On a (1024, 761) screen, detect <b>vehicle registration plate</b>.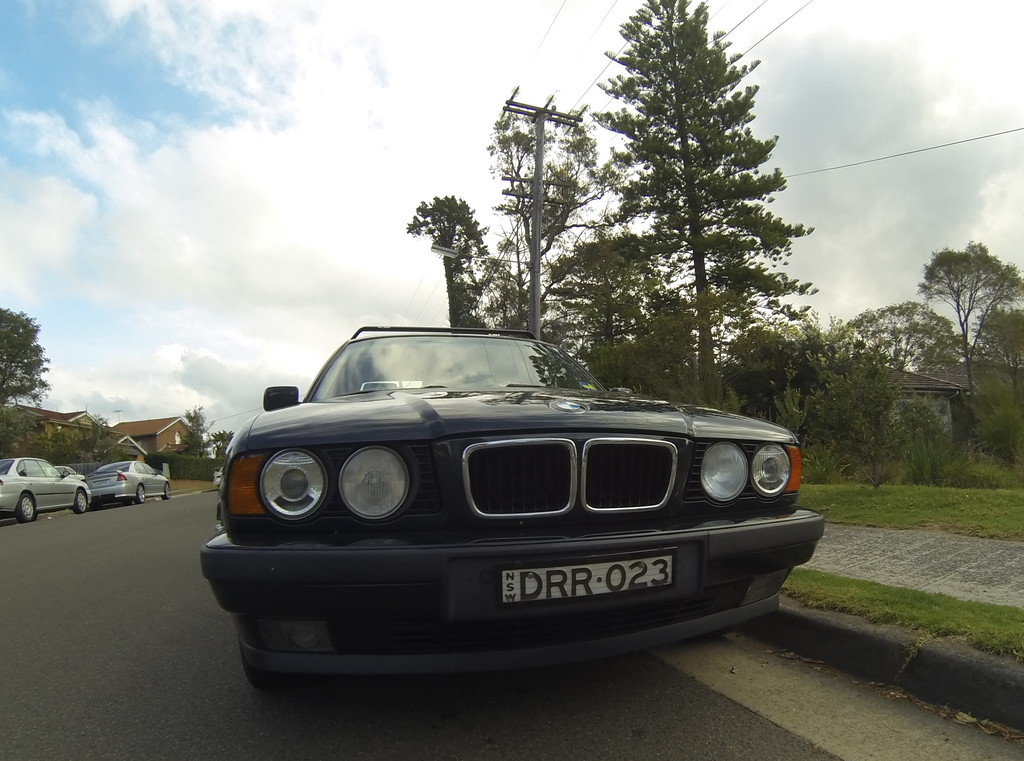
(x1=502, y1=555, x2=674, y2=606).
